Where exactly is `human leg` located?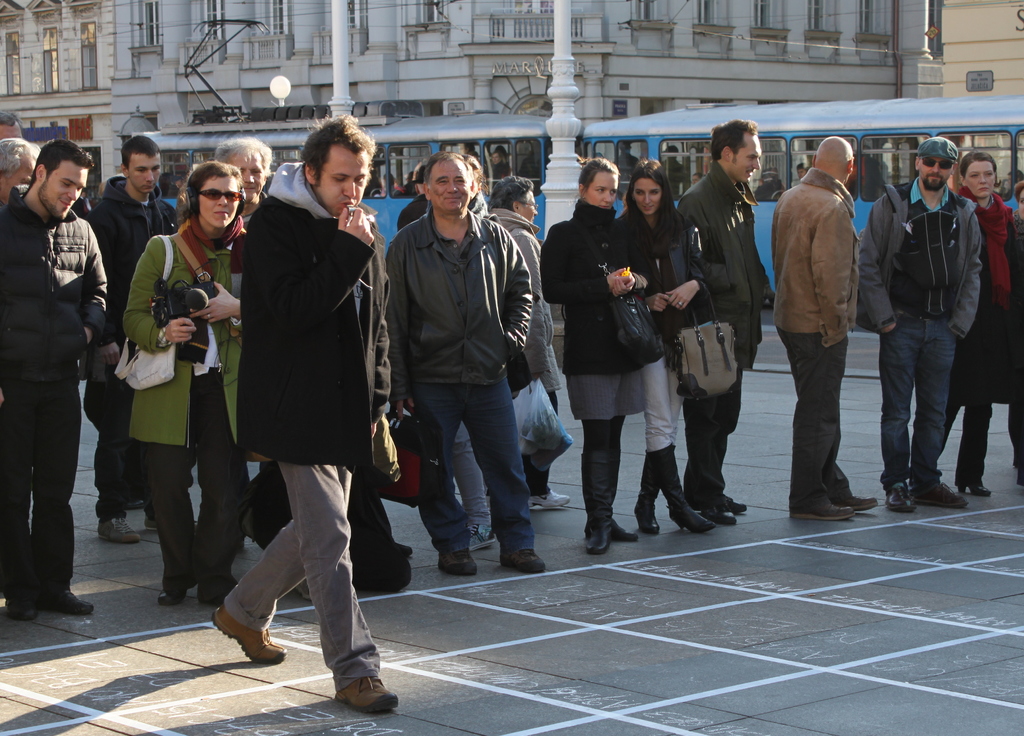
Its bounding box is <region>77, 331, 132, 541</region>.
